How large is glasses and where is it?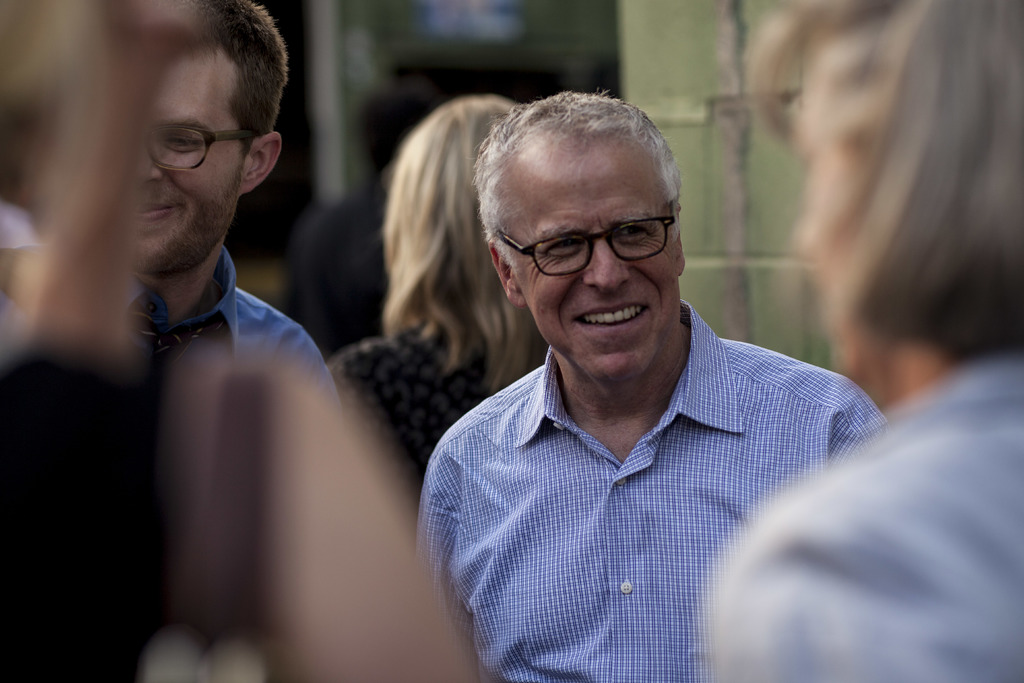
Bounding box: rect(136, 124, 255, 170).
